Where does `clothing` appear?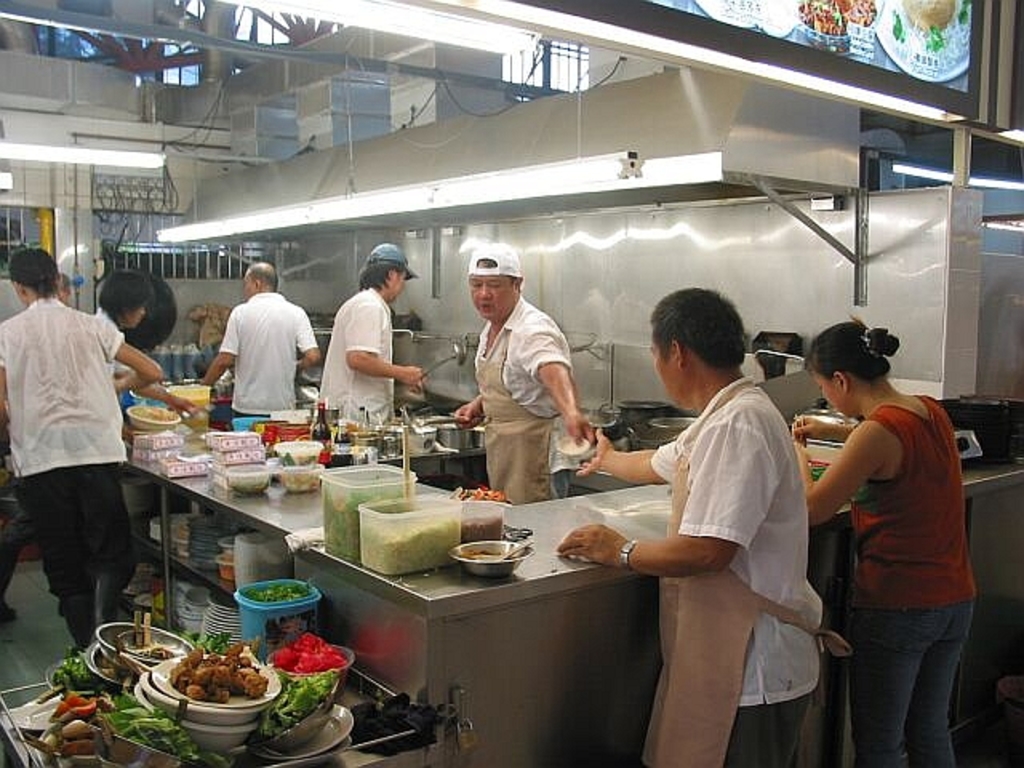
Appears at crop(474, 299, 578, 507).
